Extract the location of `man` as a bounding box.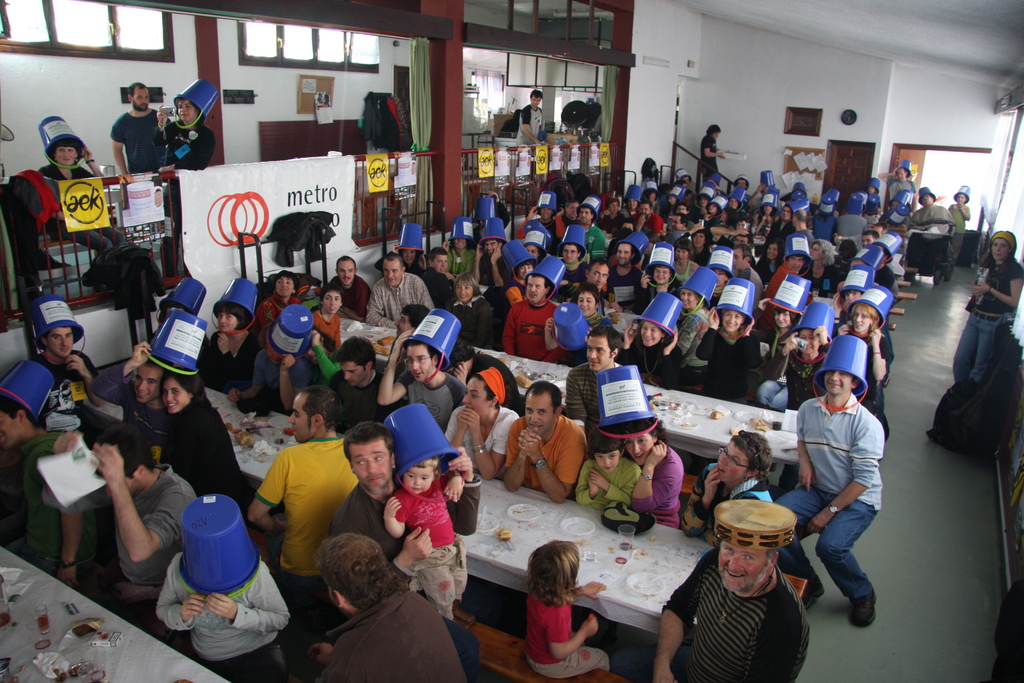
<region>916, 194, 952, 256</region>.
